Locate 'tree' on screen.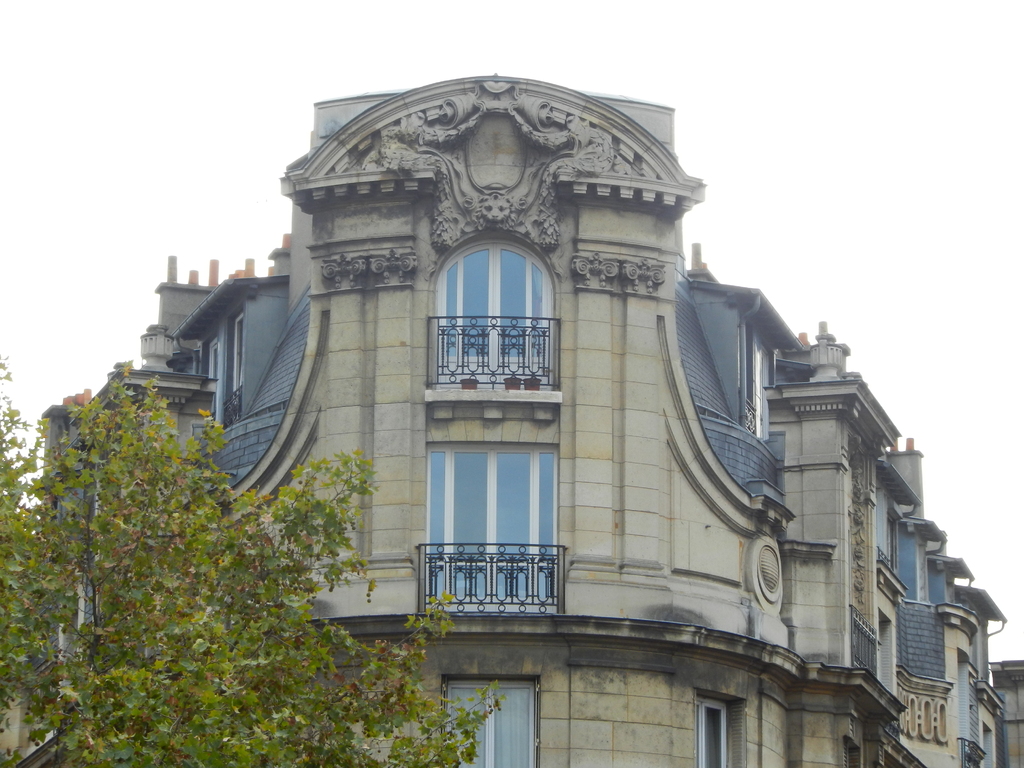
On screen at 0/353/513/763.
